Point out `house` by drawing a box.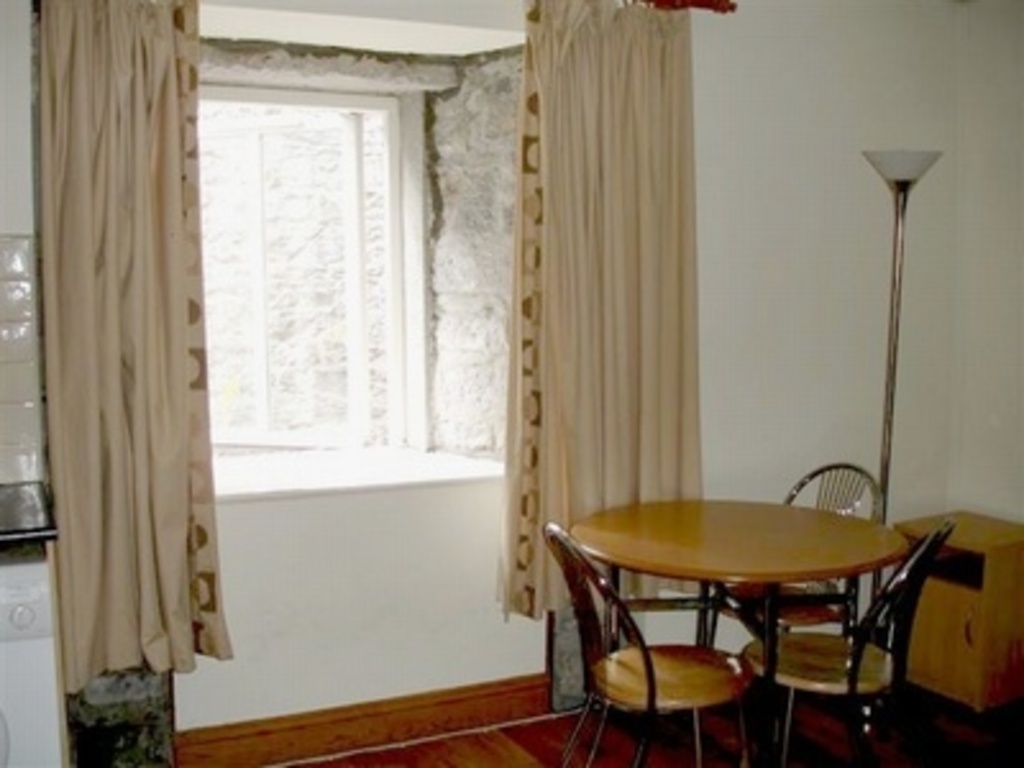
0/0/1021/765.
